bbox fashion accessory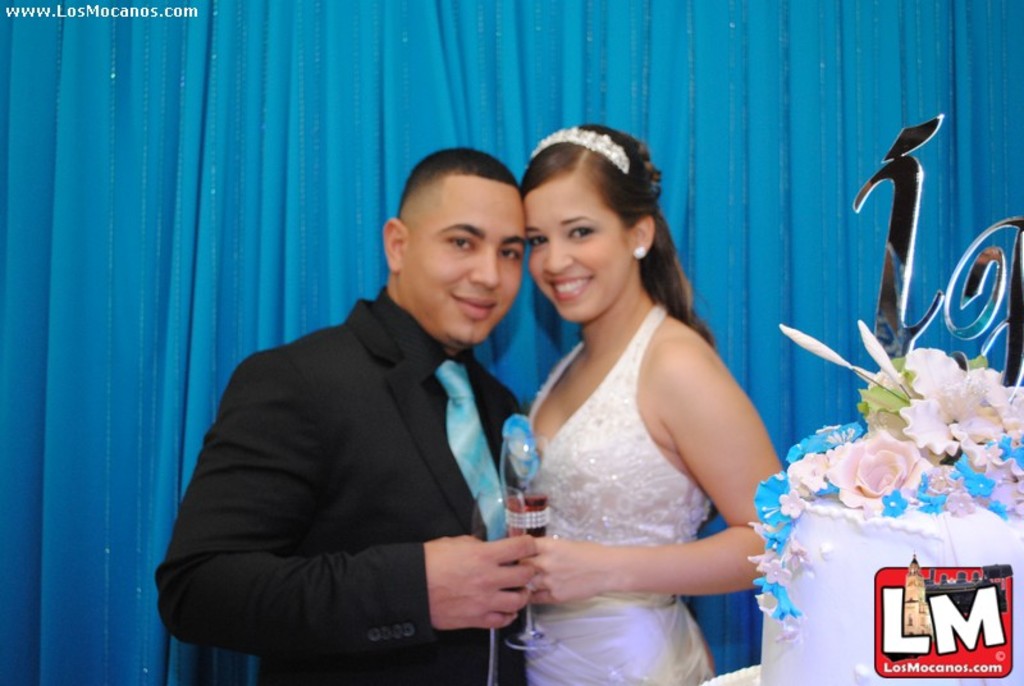
pyautogui.locateOnScreen(434, 358, 516, 541)
